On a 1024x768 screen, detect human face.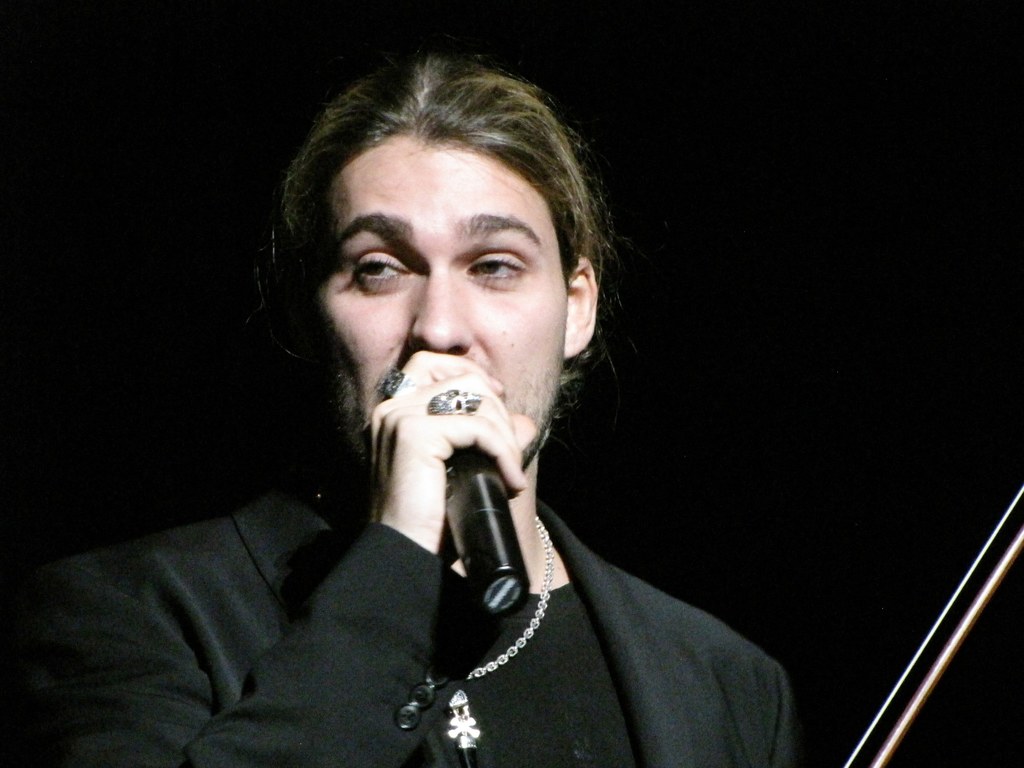
(314,149,567,471).
